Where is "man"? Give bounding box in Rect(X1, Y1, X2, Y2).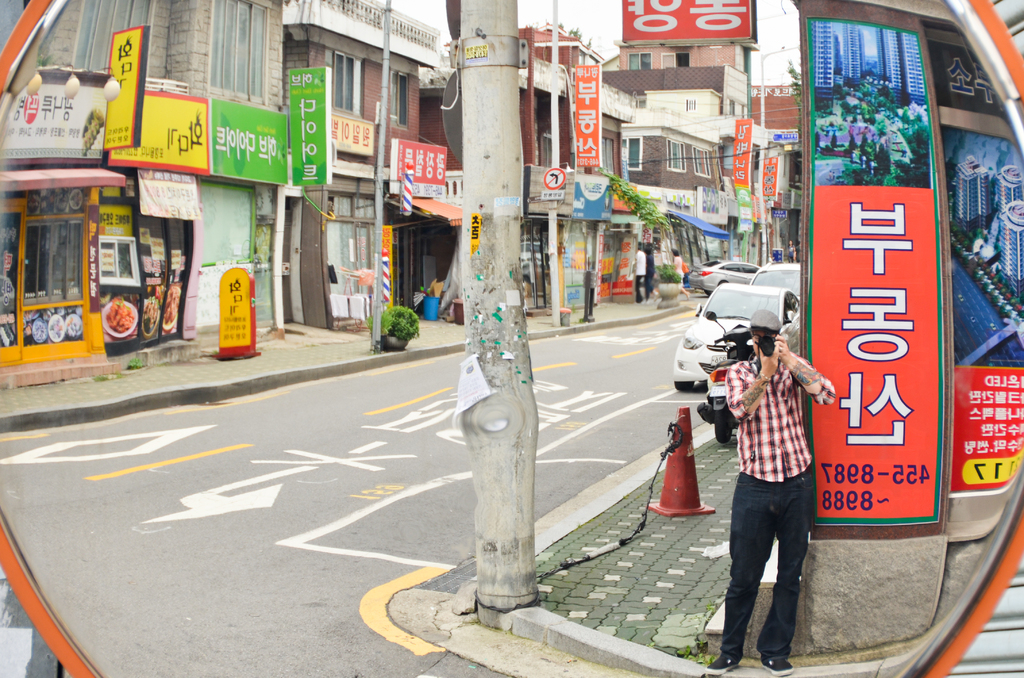
Rect(721, 296, 834, 677).
